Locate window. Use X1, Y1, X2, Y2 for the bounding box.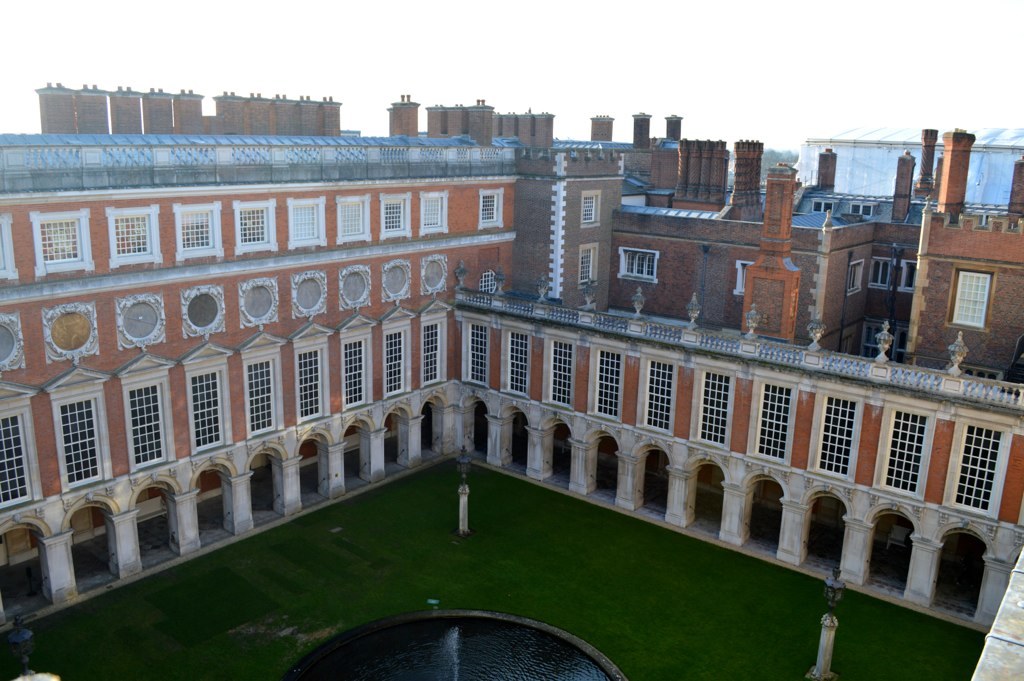
745, 371, 801, 468.
